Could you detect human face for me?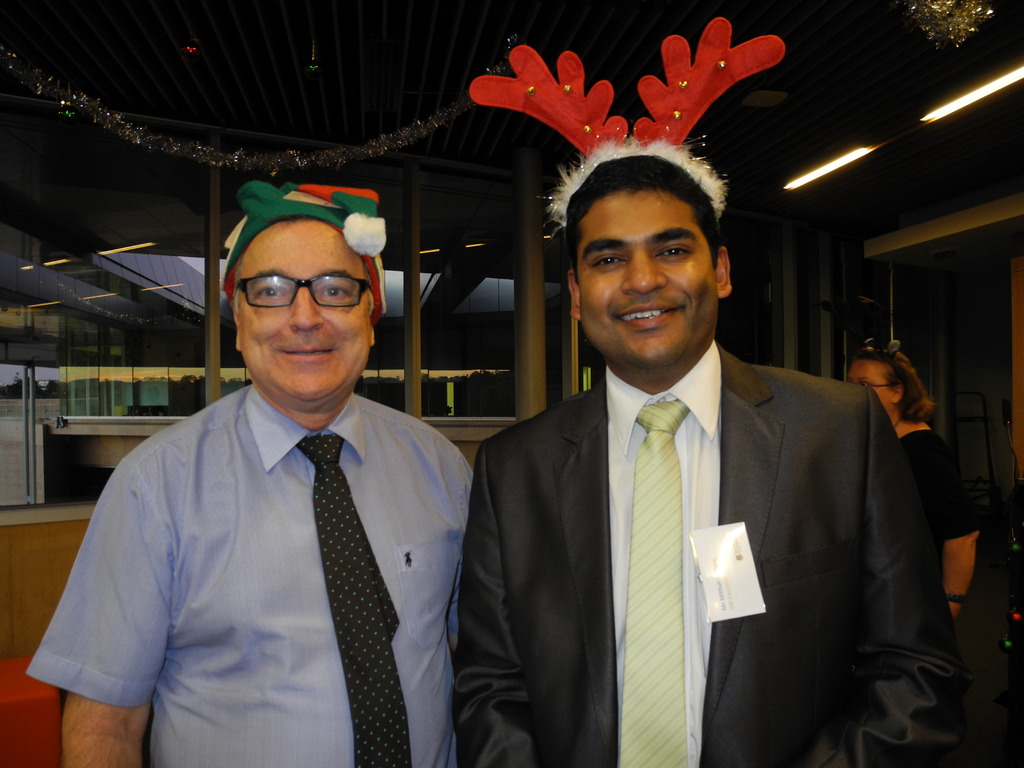
Detection result: rect(852, 362, 899, 413).
